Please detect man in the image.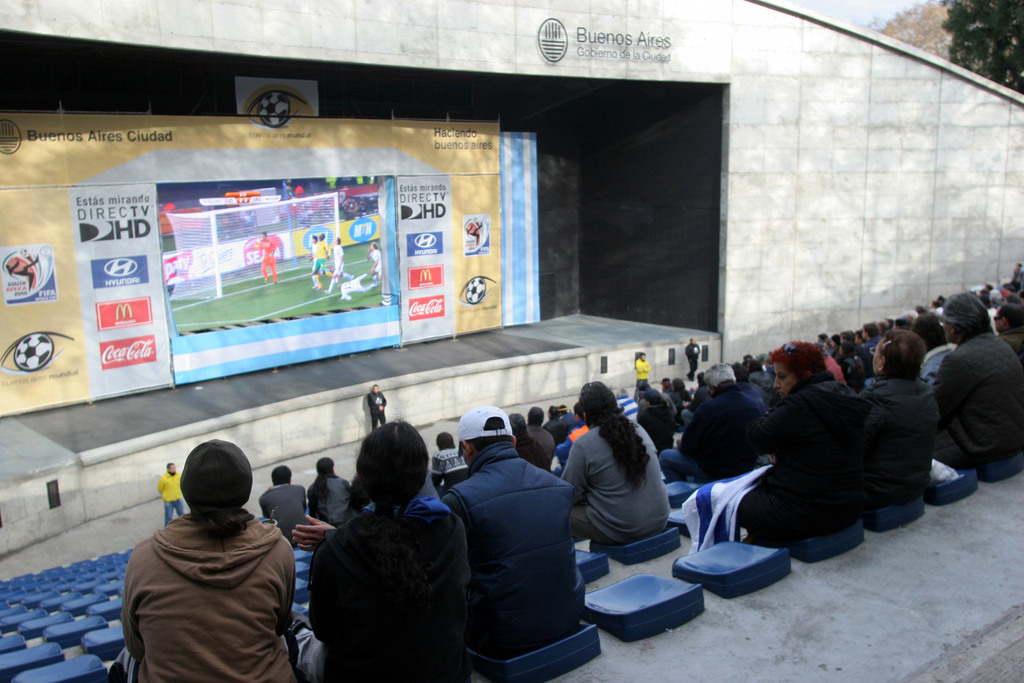
(438,406,586,648).
